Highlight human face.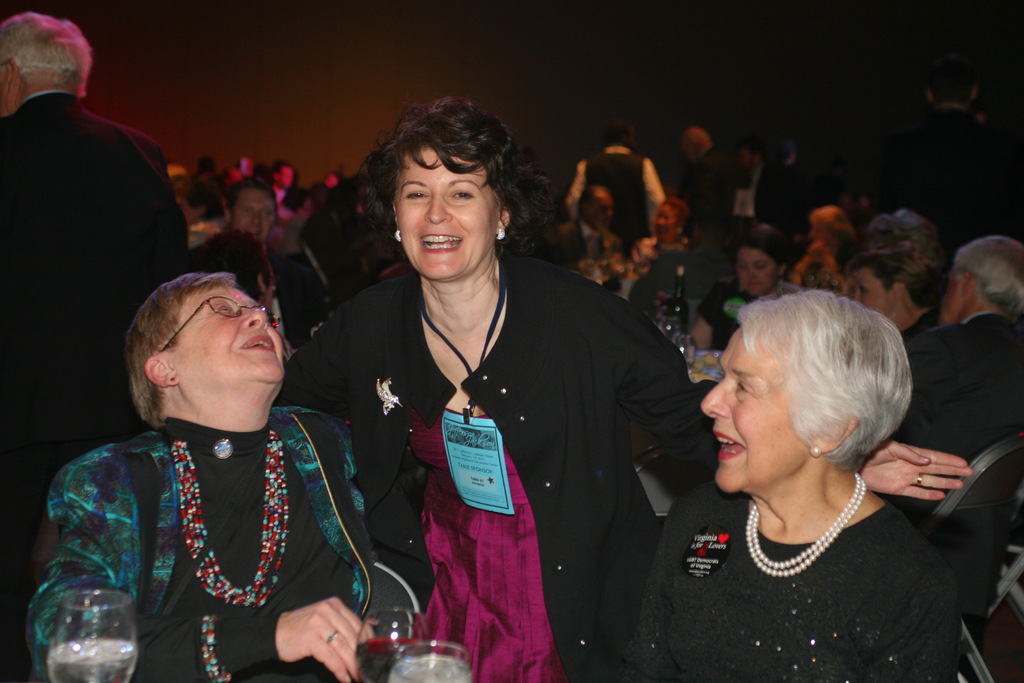
Highlighted region: {"x1": 740, "y1": 244, "x2": 776, "y2": 294}.
